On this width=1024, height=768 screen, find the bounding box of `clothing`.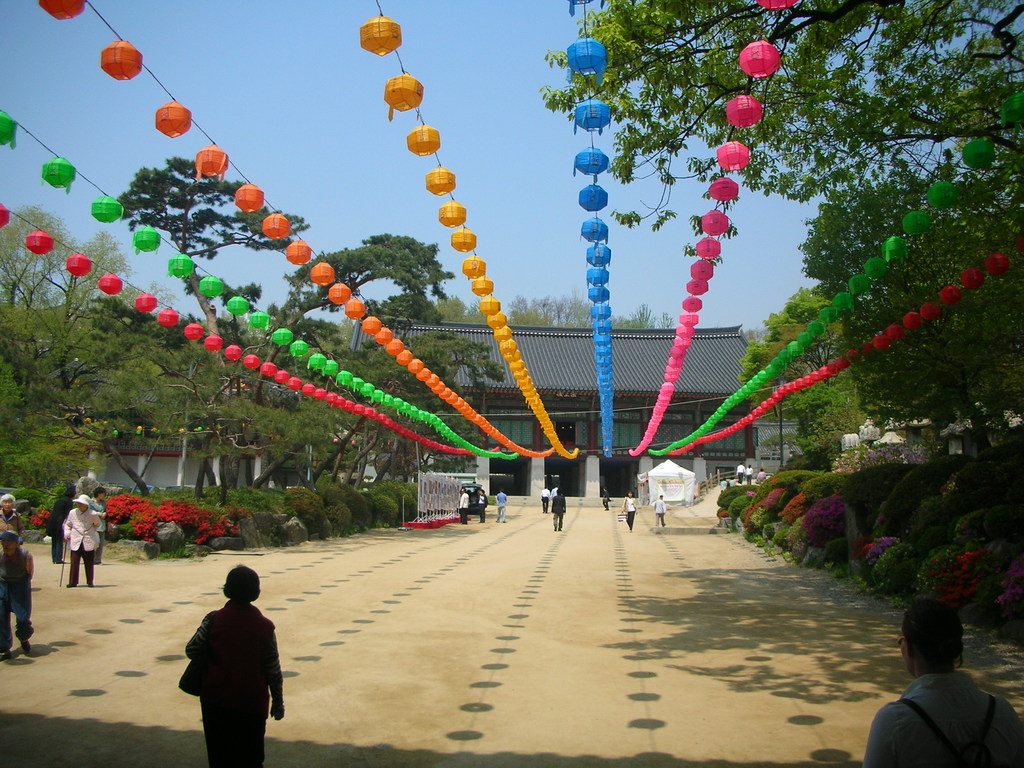
Bounding box: [left=552, top=487, right=558, bottom=496].
